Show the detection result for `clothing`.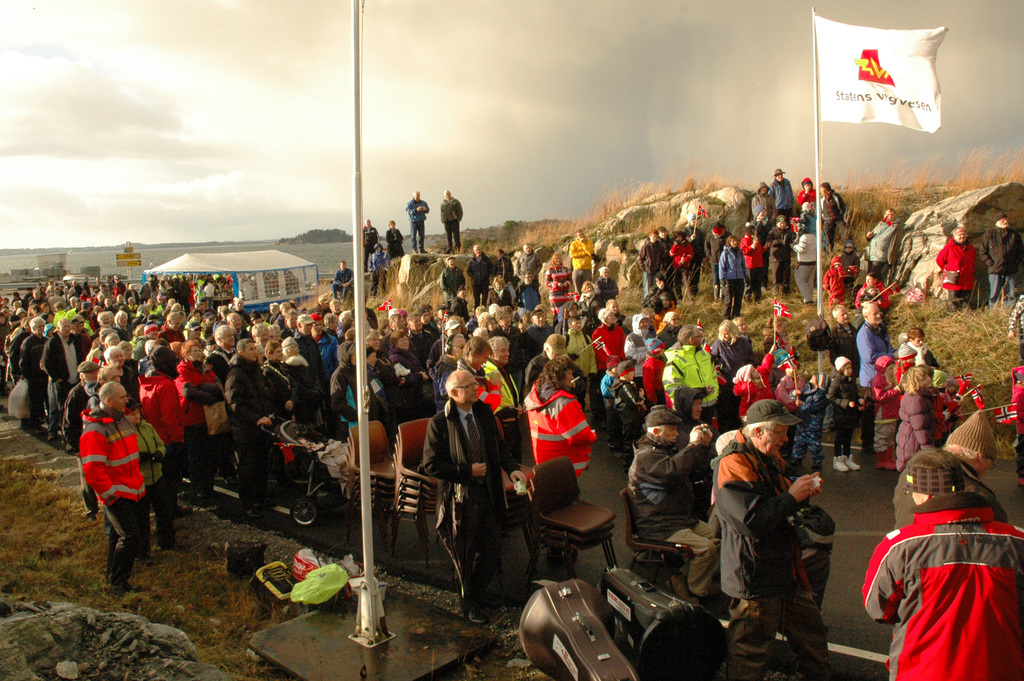
[594,373,611,439].
